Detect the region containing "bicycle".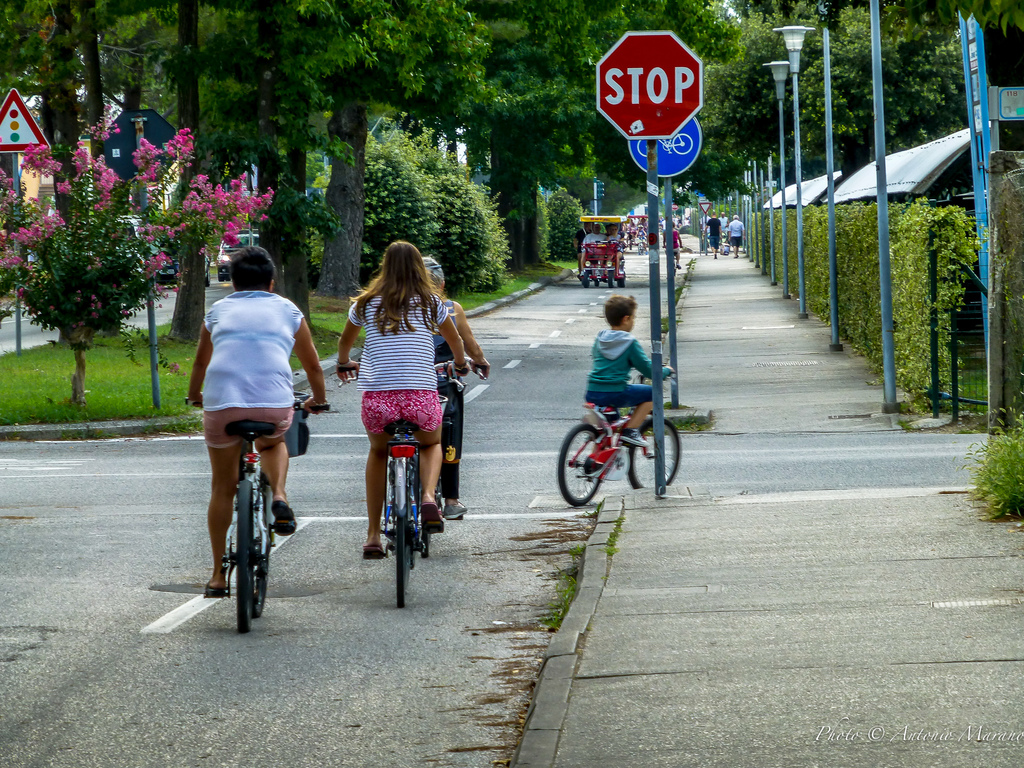
box=[184, 392, 328, 631].
